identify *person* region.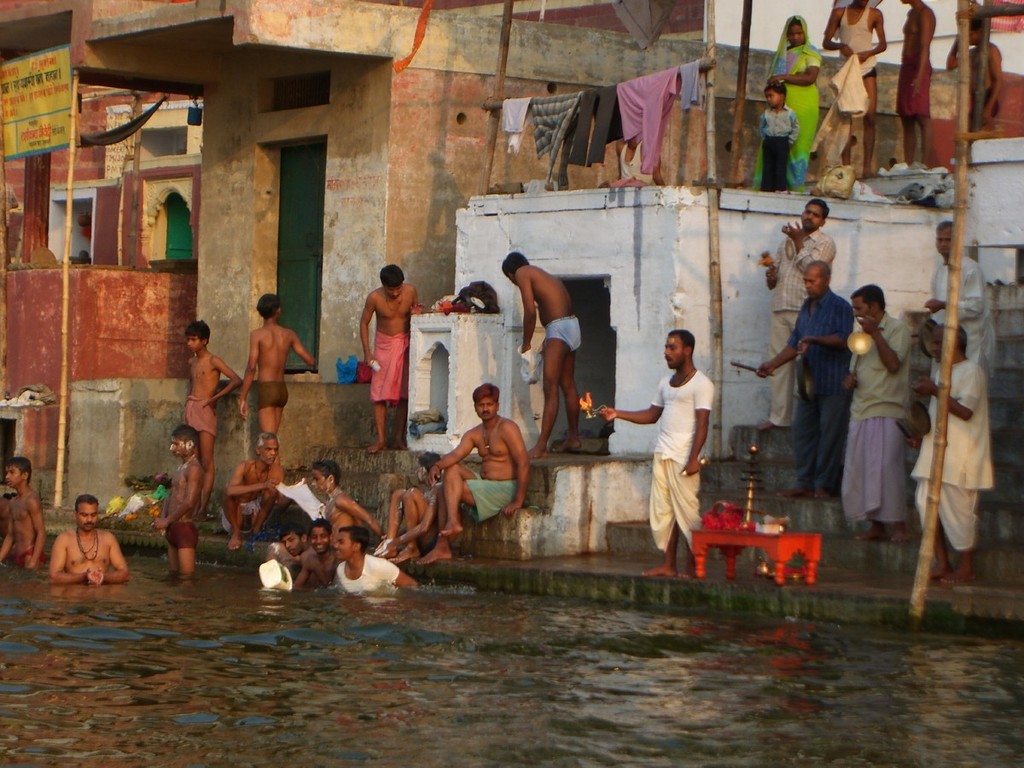
Region: BBox(328, 523, 405, 603).
